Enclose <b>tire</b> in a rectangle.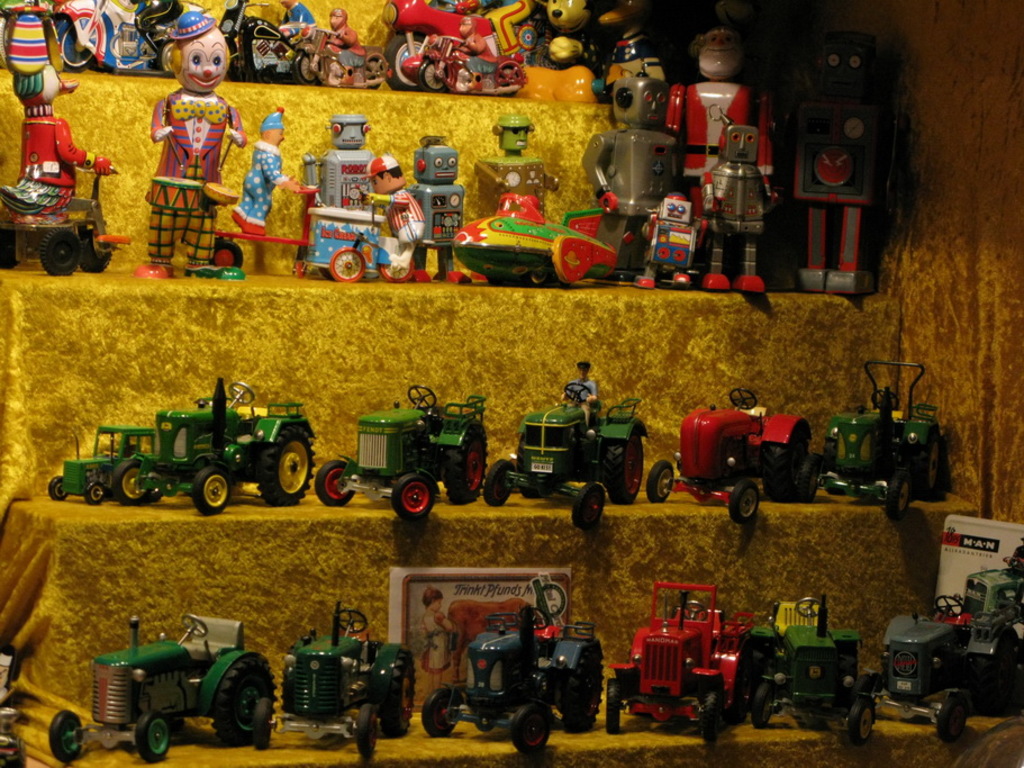
257:419:317:521.
